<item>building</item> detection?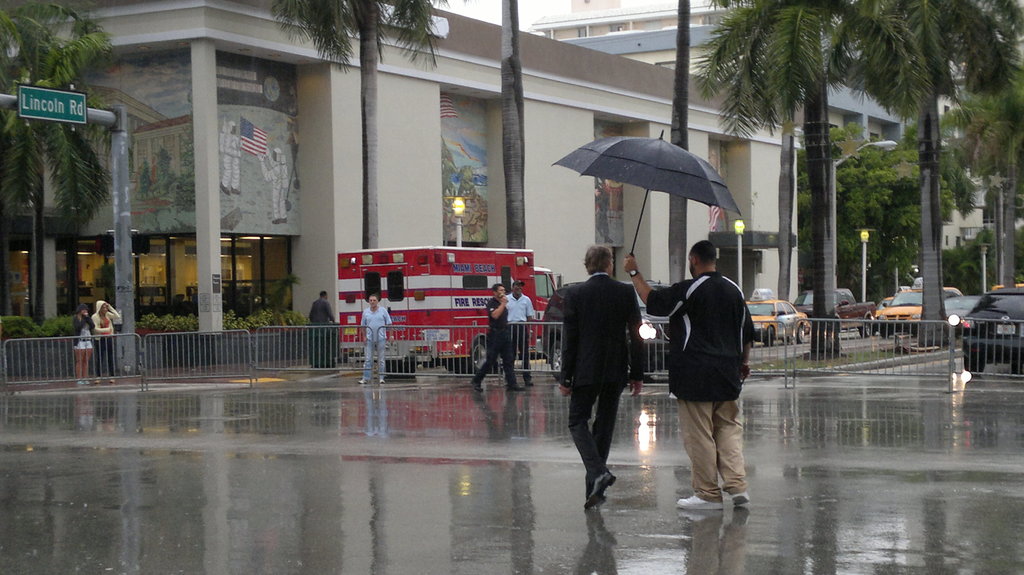
<bbox>524, 0, 915, 154</bbox>
